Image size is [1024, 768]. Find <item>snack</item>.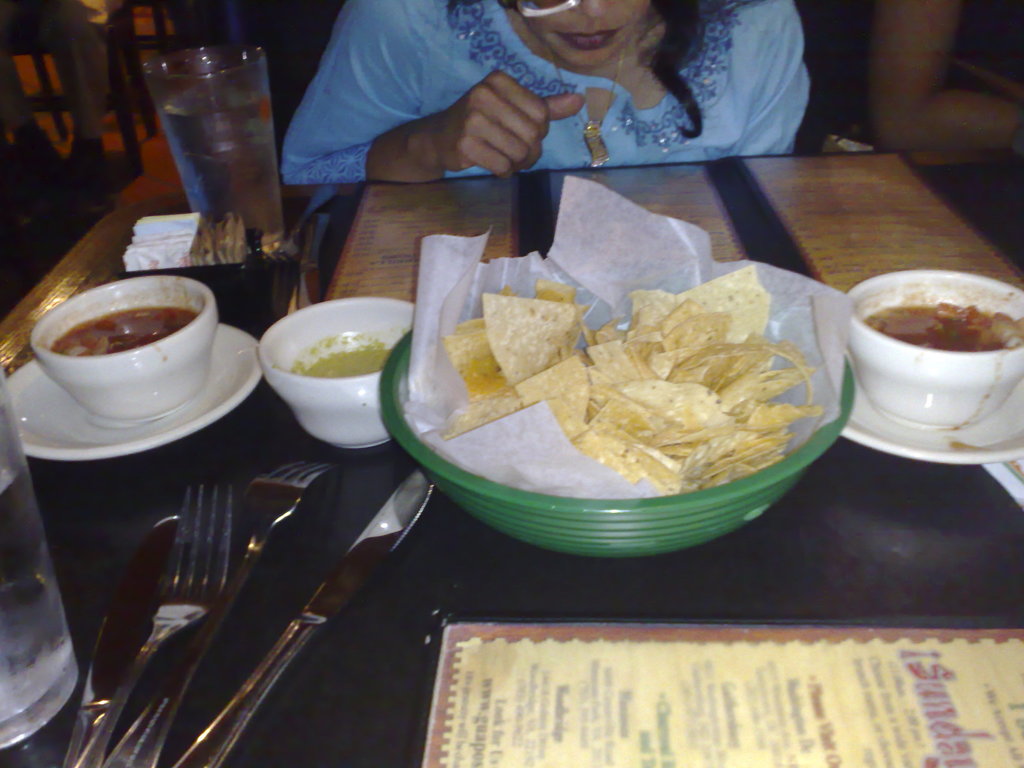
[x1=462, y1=284, x2=589, y2=383].
